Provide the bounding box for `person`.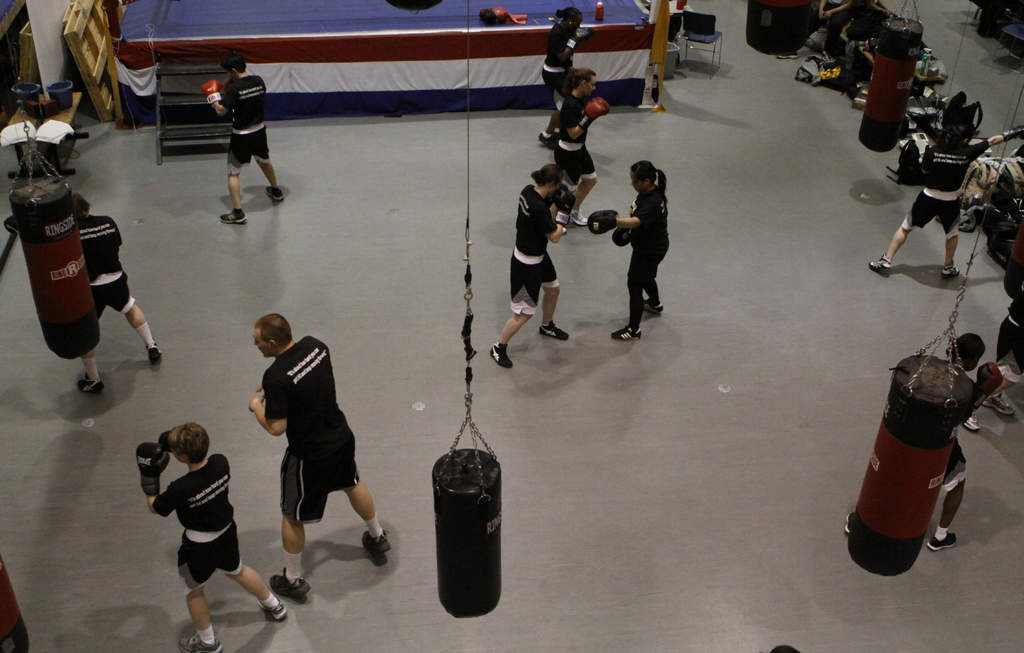
x1=246 y1=317 x2=390 y2=597.
